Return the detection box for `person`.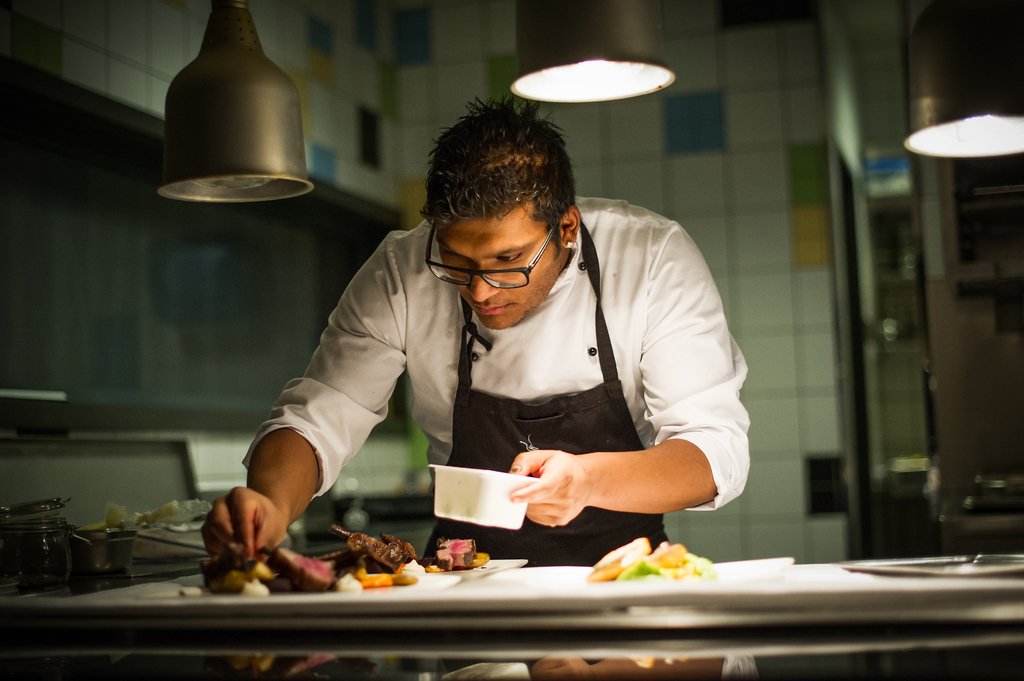
bbox=(211, 109, 770, 624).
